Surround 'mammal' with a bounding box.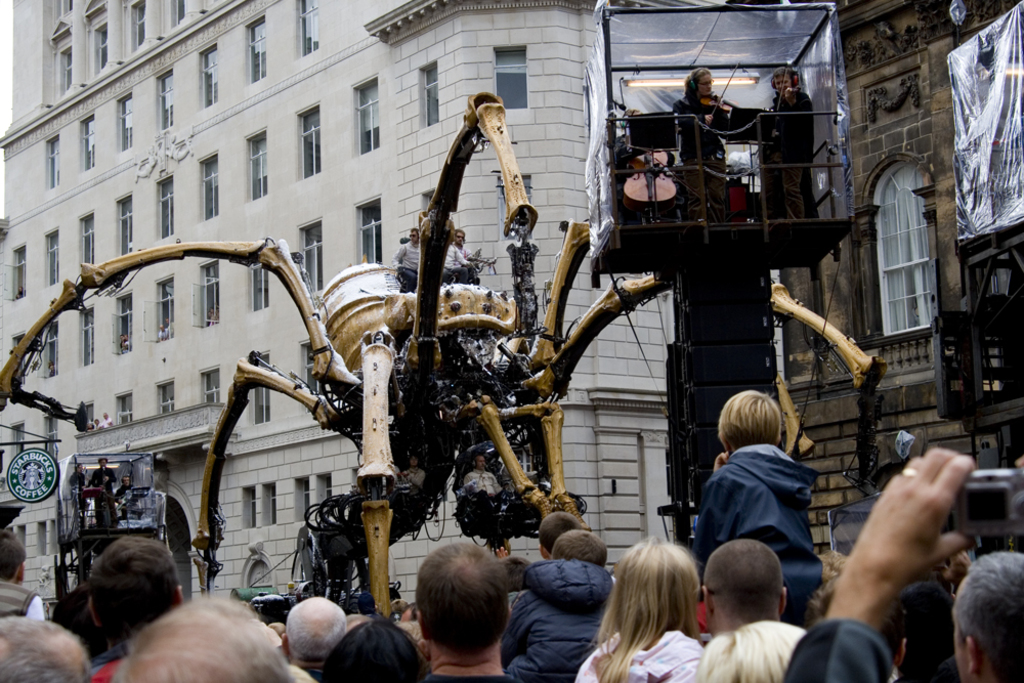
BBox(899, 581, 949, 682).
